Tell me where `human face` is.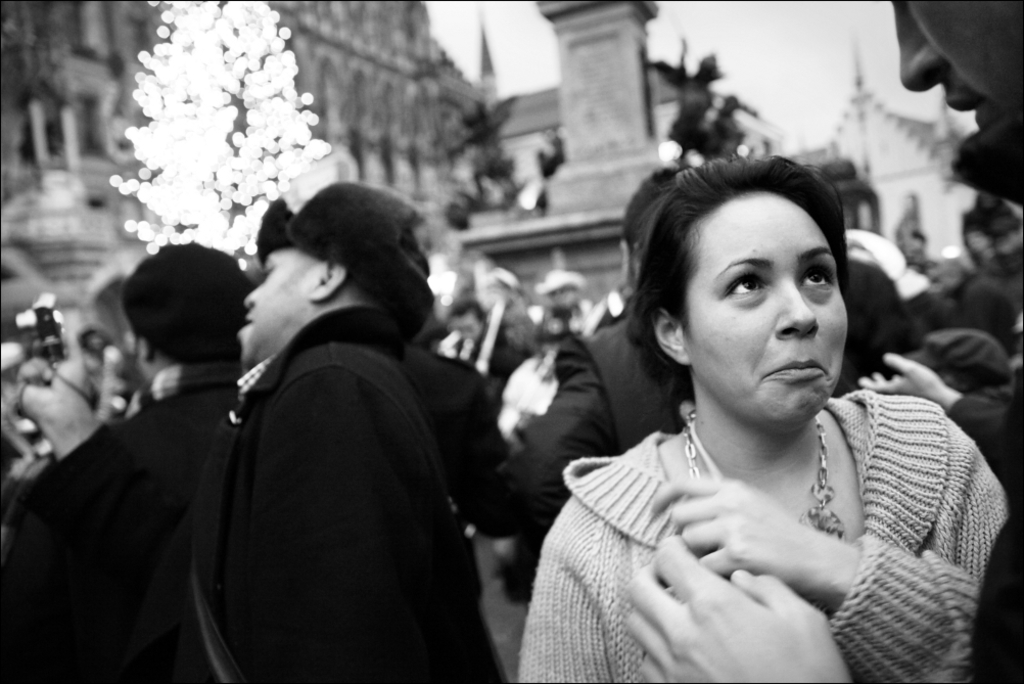
`human face` is at [left=680, top=184, right=848, bottom=431].
